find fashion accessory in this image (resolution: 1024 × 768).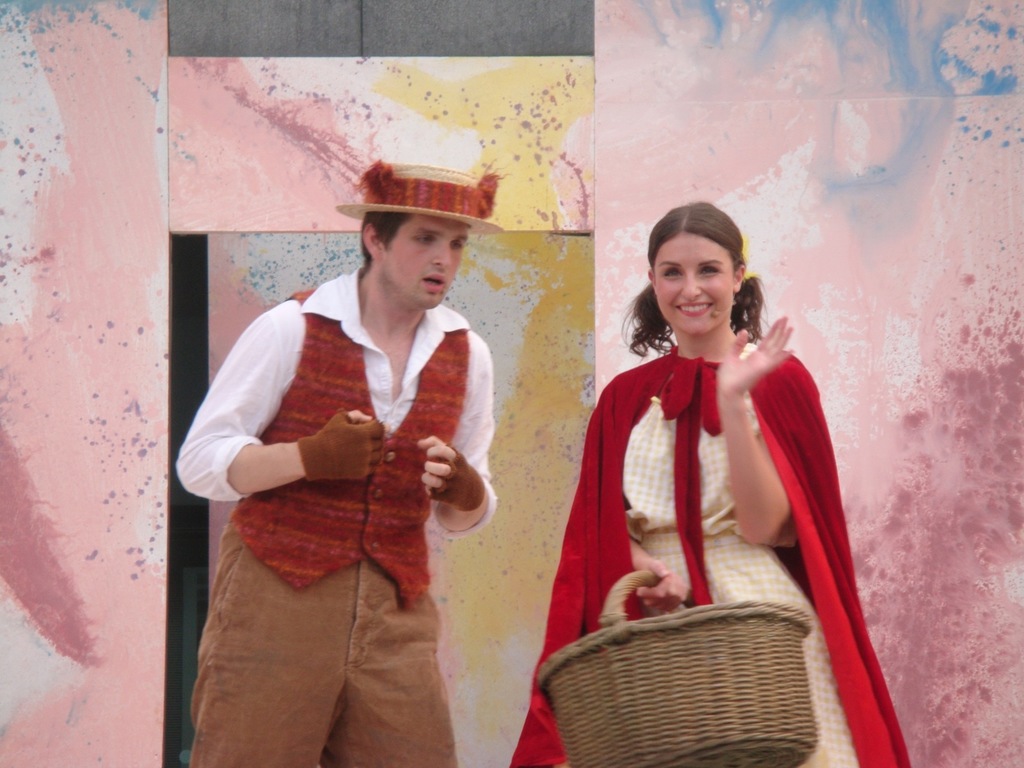
l=424, t=444, r=488, b=511.
